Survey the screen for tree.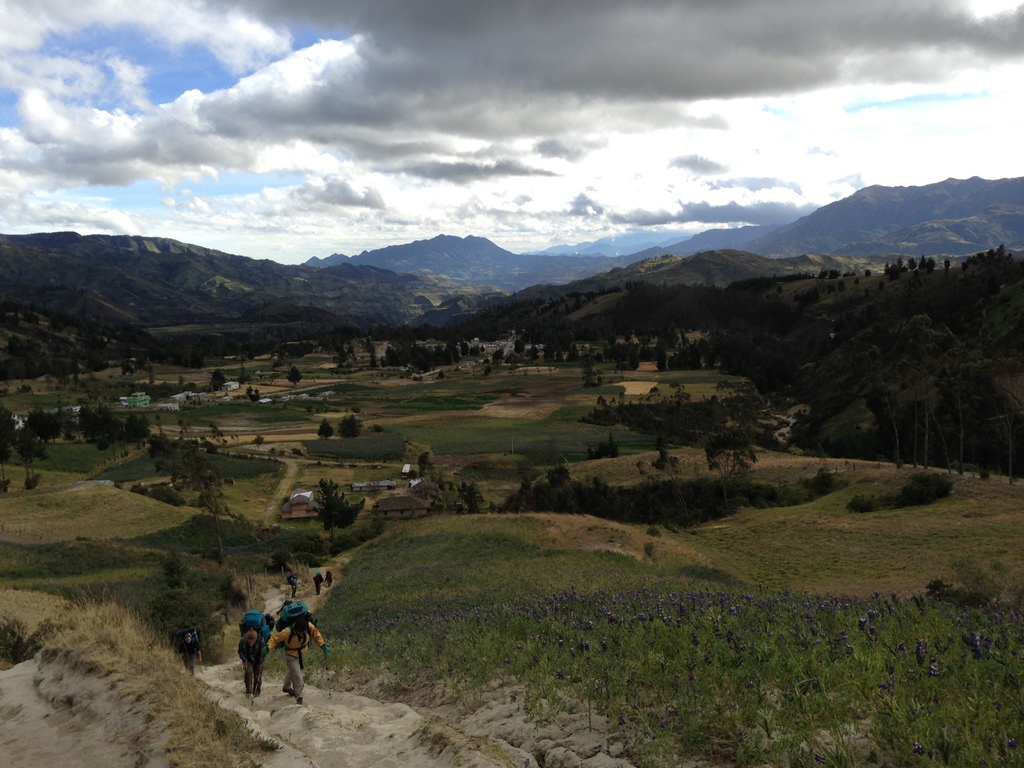
Survey found: 514,476,532,515.
